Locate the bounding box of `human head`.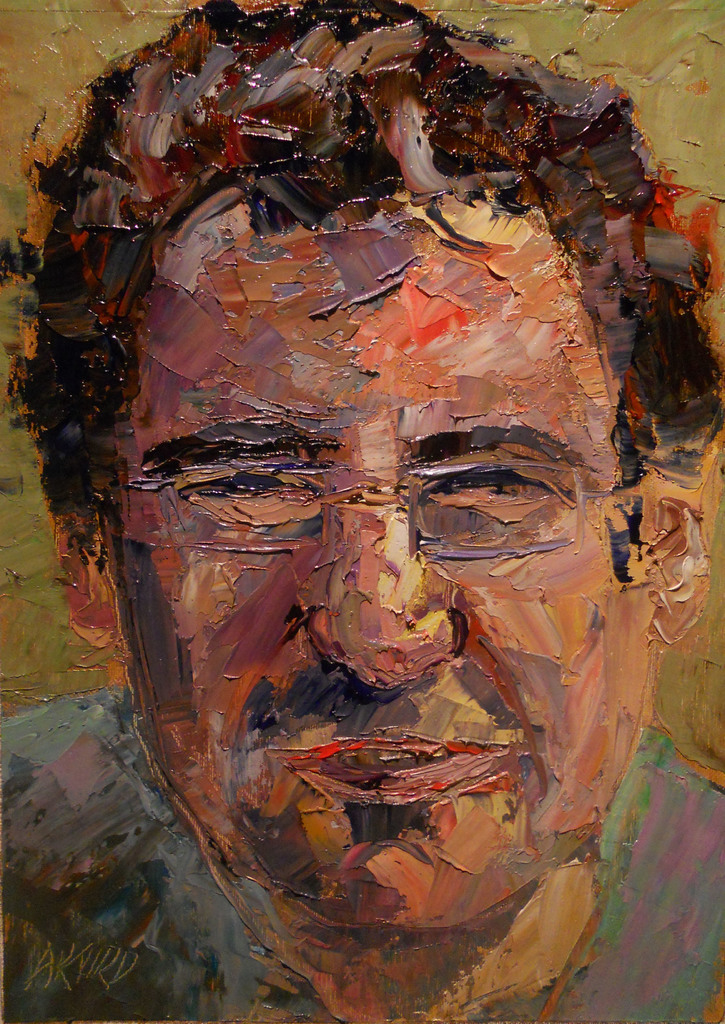
Bounding box: [left=86, top=0, right=687, bottom=916].
